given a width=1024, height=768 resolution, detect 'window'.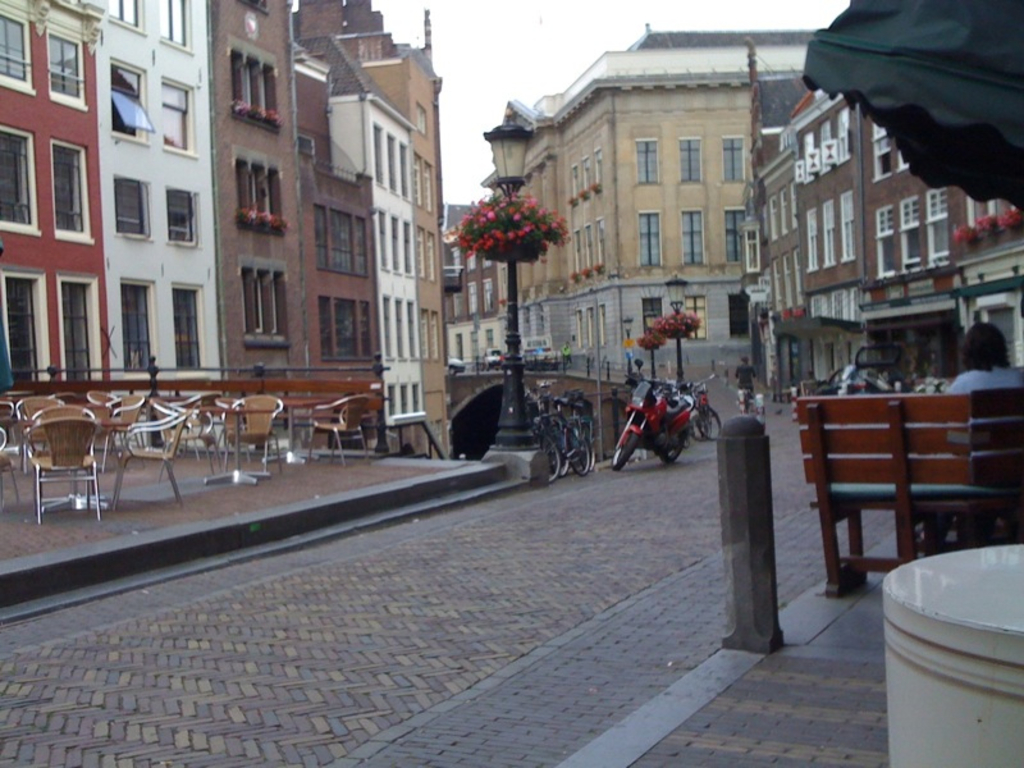
locate(104, 56, 148, 143).
